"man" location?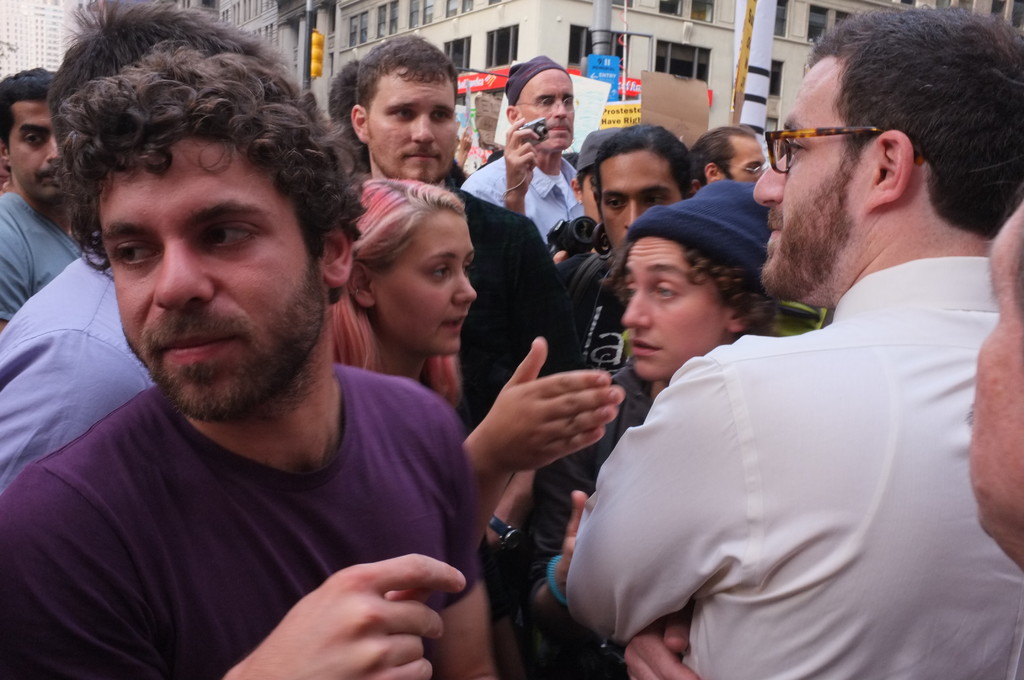
detection(531, 60, 1004, 668)
